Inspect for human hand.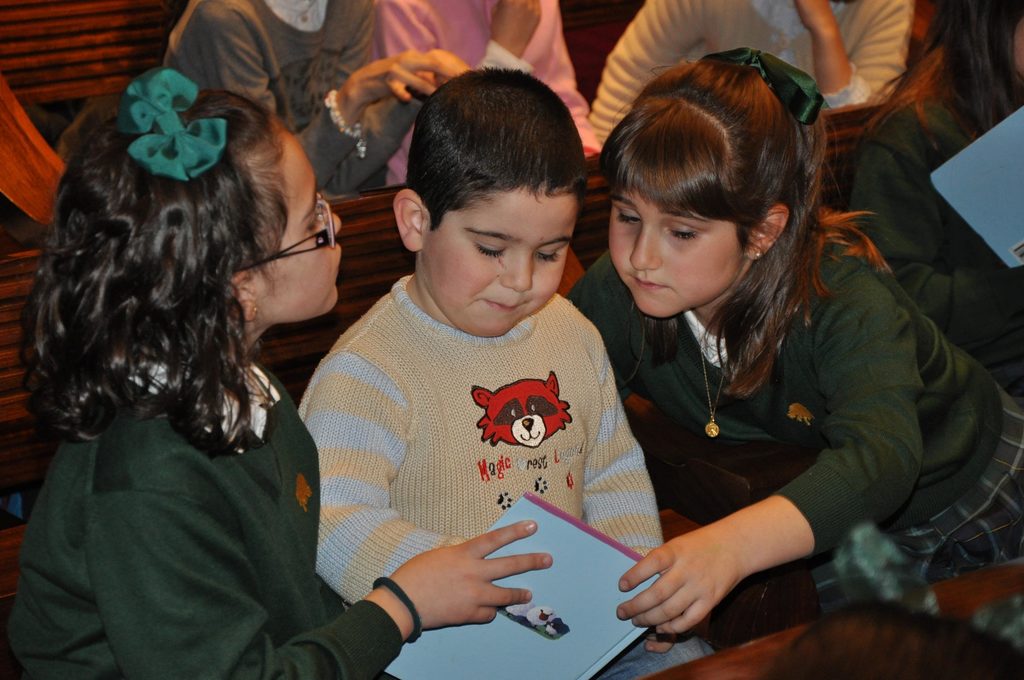
Inspection: region(392, 517, 556, 629).
